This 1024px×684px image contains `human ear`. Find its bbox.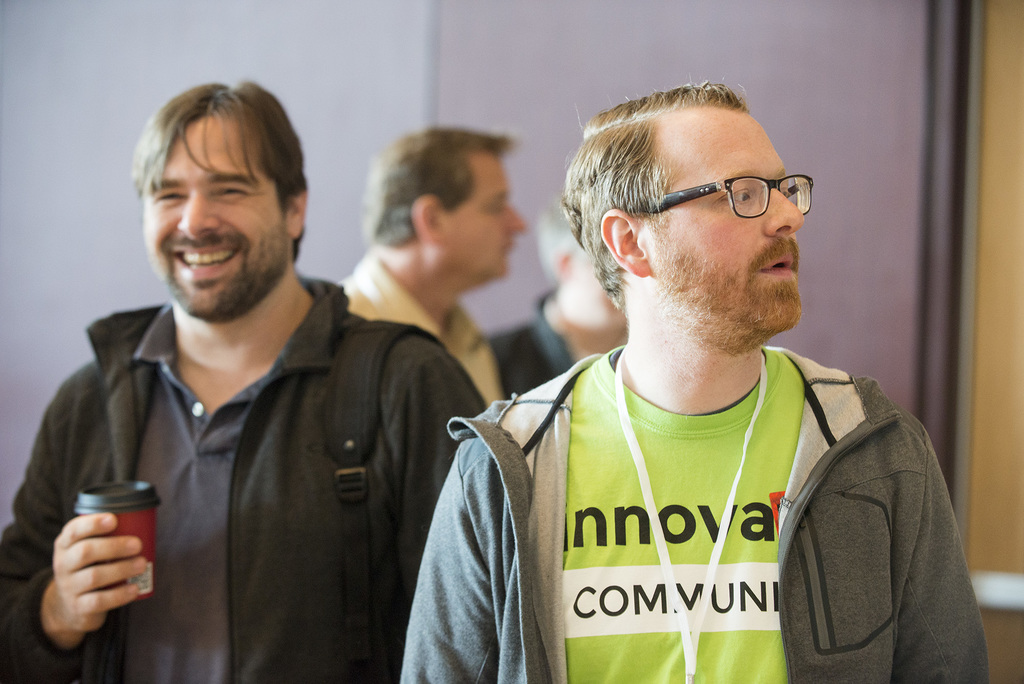
BBox(282, 188, 309, 236).
